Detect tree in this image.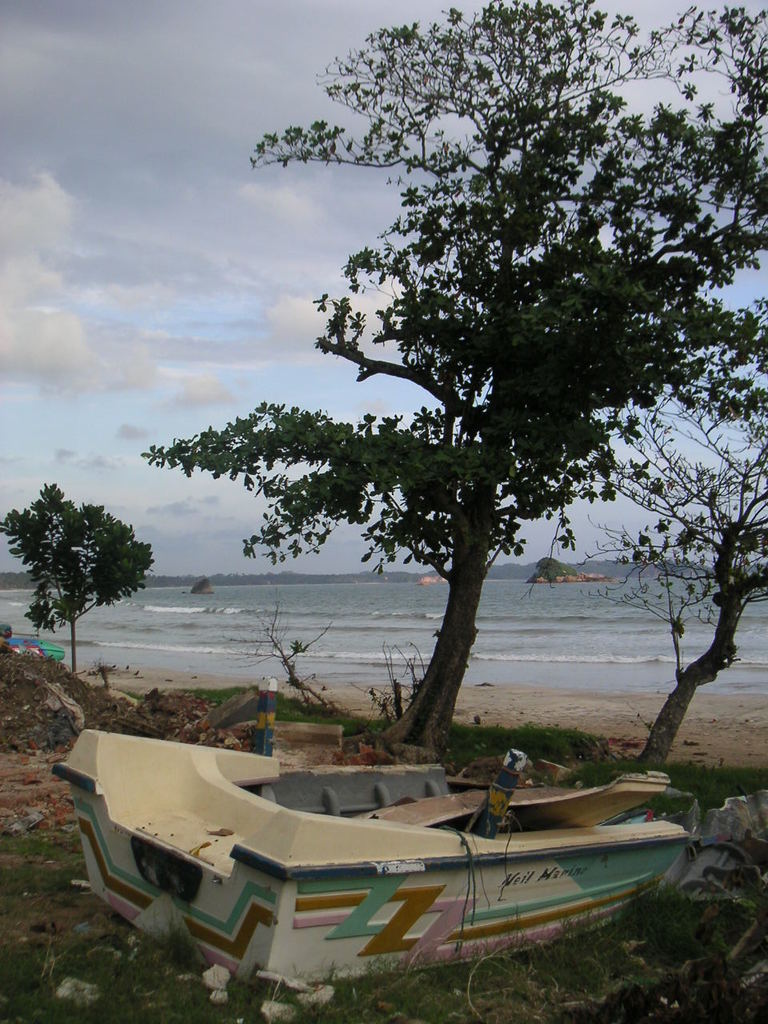
Detection: select_region(0, 478, 153, 668).
